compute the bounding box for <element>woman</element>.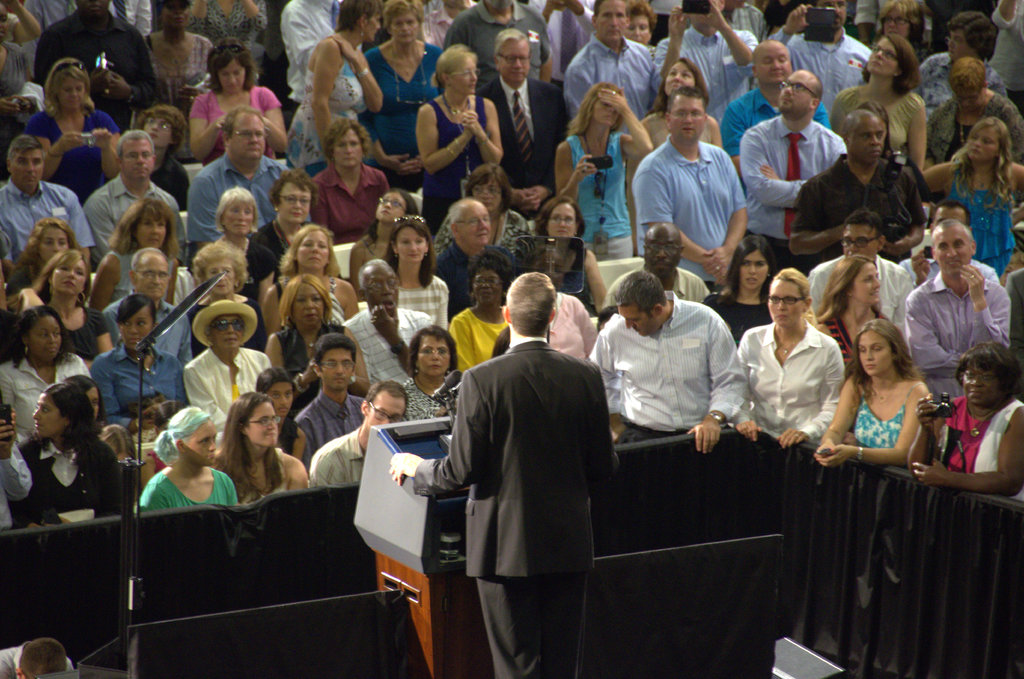
{"x1": 264, "y1": 272, "x2": 374, "y2": 396}.
